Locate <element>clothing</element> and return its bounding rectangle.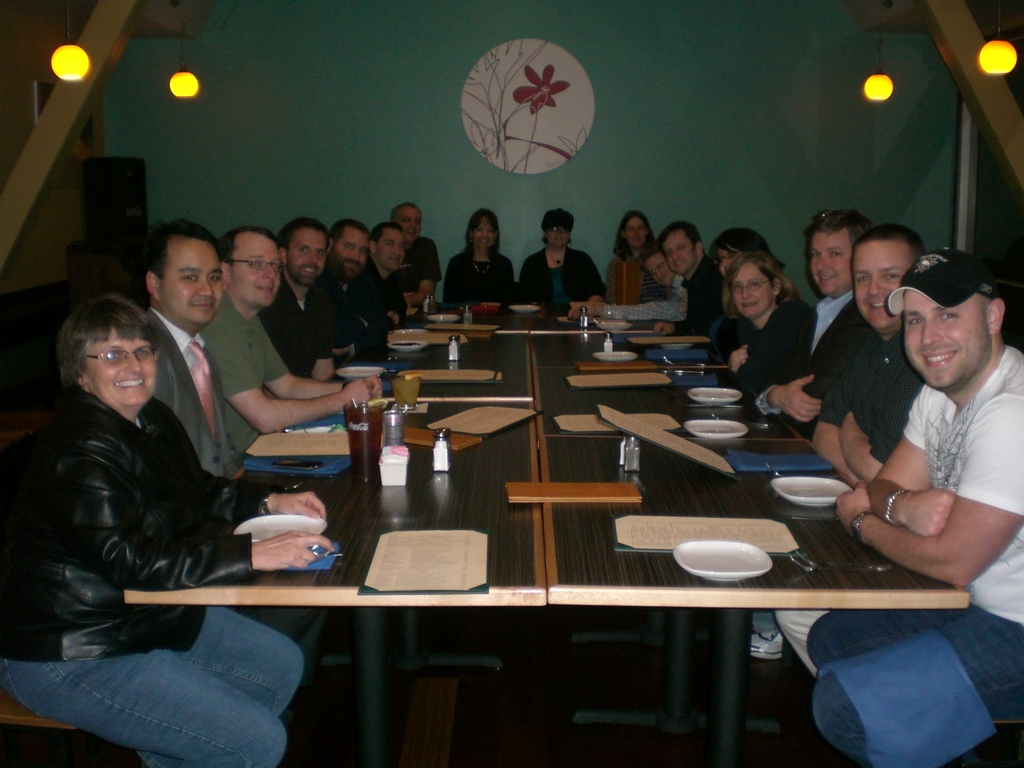
region(799, 344, 1023, 767).
